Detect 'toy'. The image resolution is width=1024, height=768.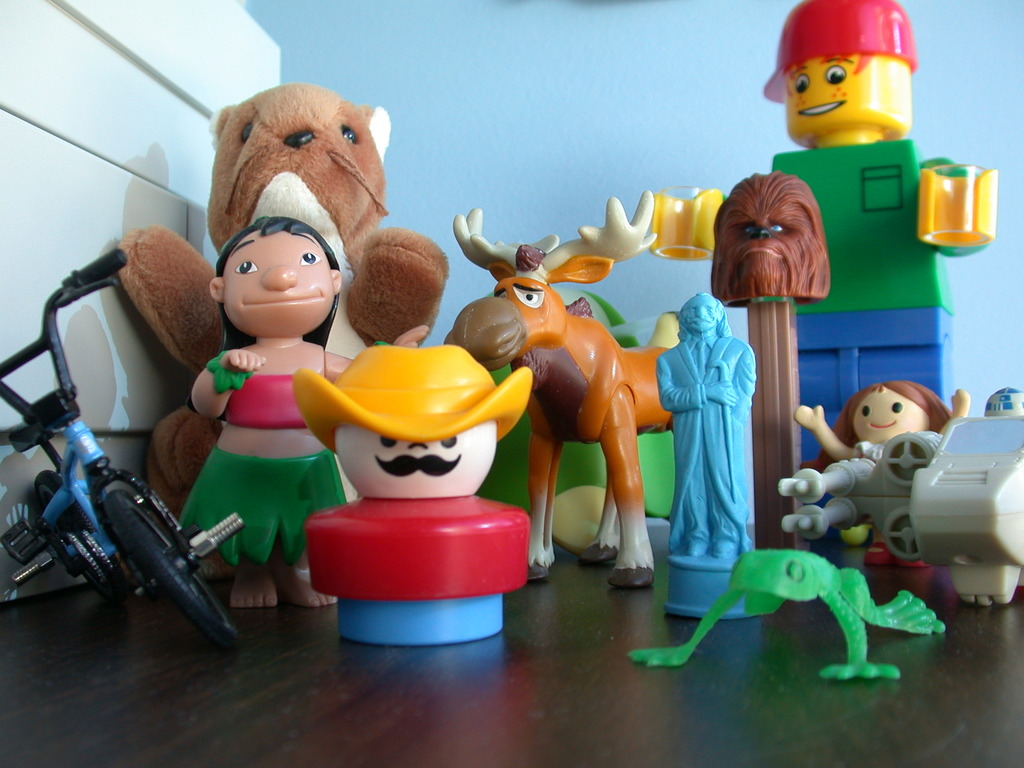
[x1=795, y1=380, x2=967, y2=570].
